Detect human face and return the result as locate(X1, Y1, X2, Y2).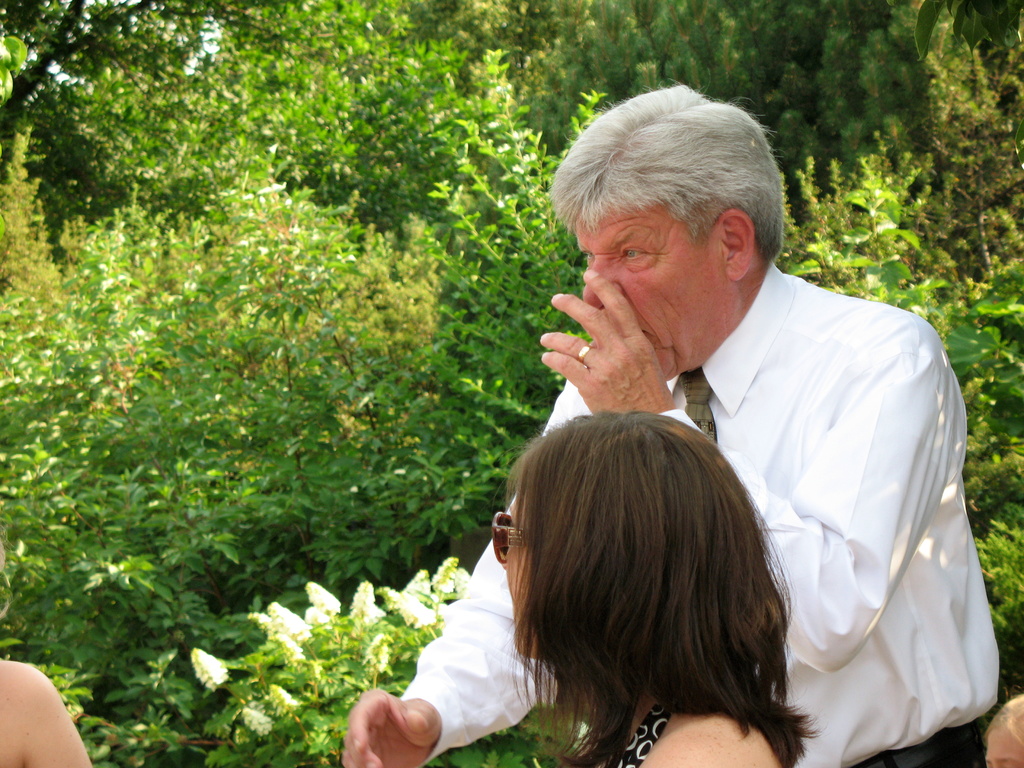
locate(506, 504, 535, 658).
